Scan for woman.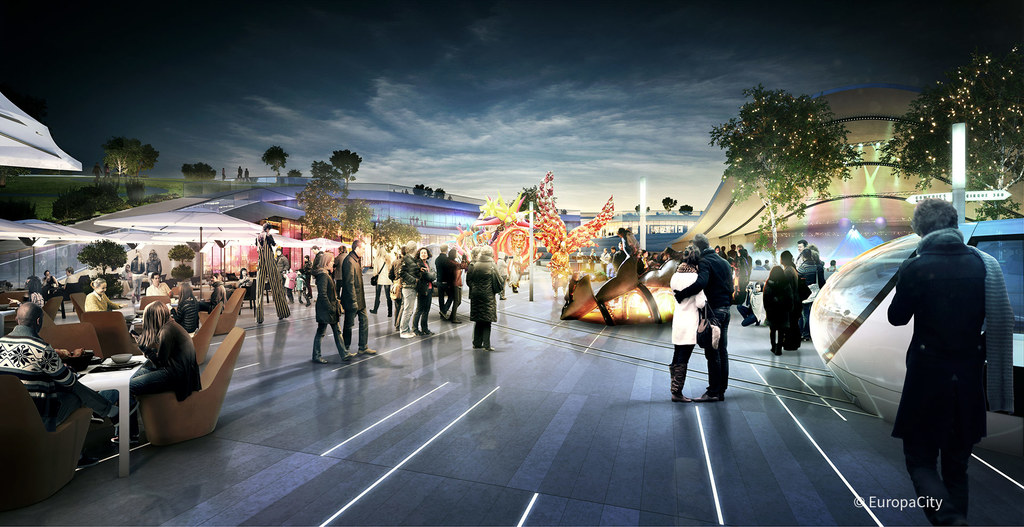
Scan result: (662, 245, 708, 411).
